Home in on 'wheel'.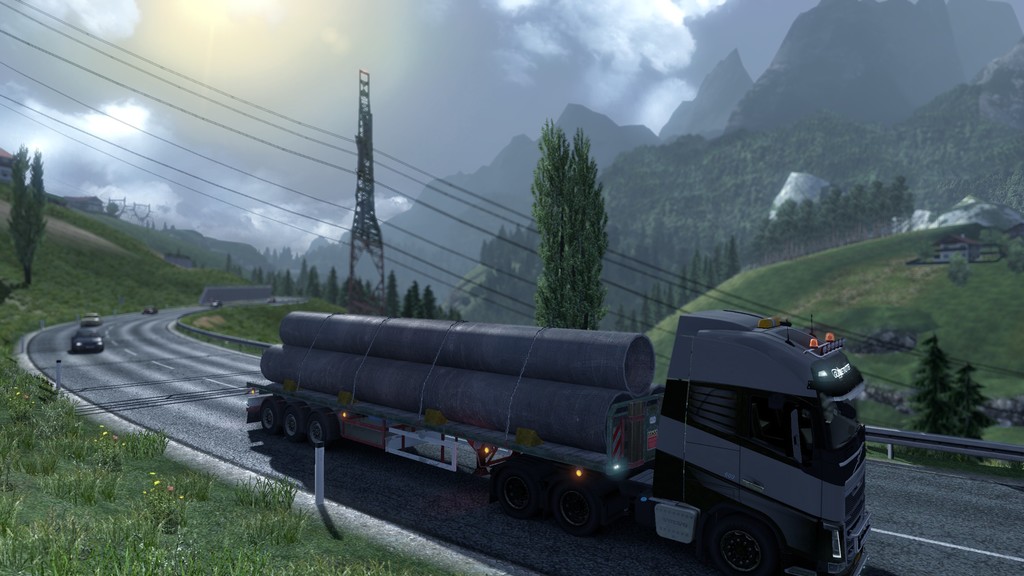
Homed in at <box>710,518,772,575</box>.
